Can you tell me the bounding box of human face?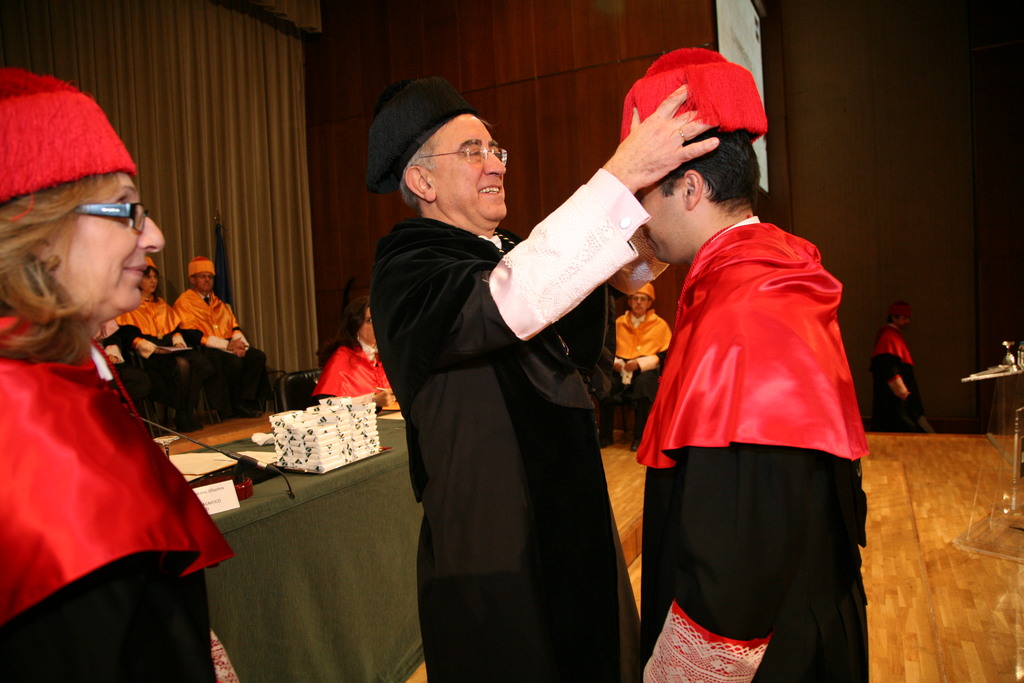
<box>195,270,214,292</box>.
